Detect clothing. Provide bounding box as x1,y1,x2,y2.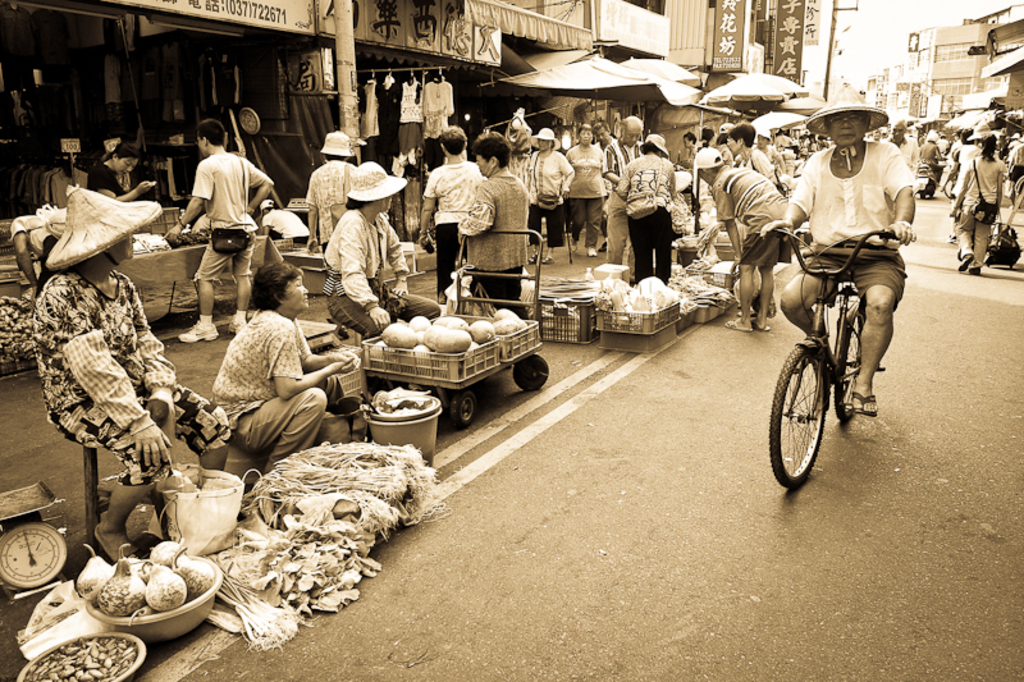
305,157,362,260.
